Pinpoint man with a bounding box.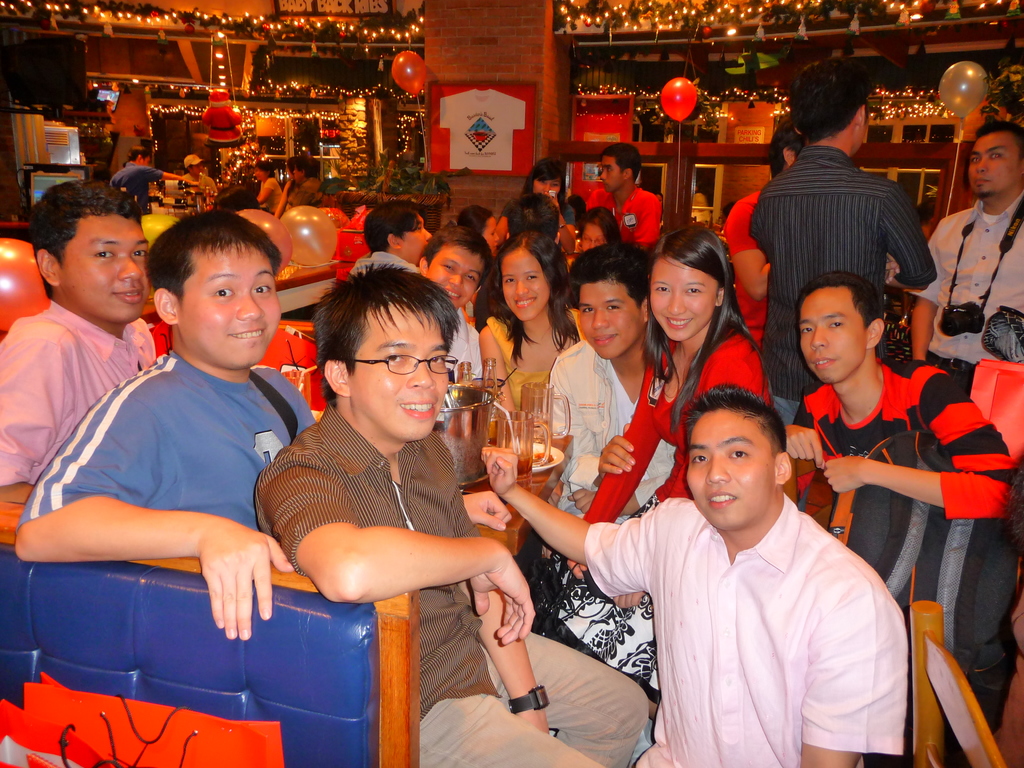
locate(105, 142, 200, 213).
